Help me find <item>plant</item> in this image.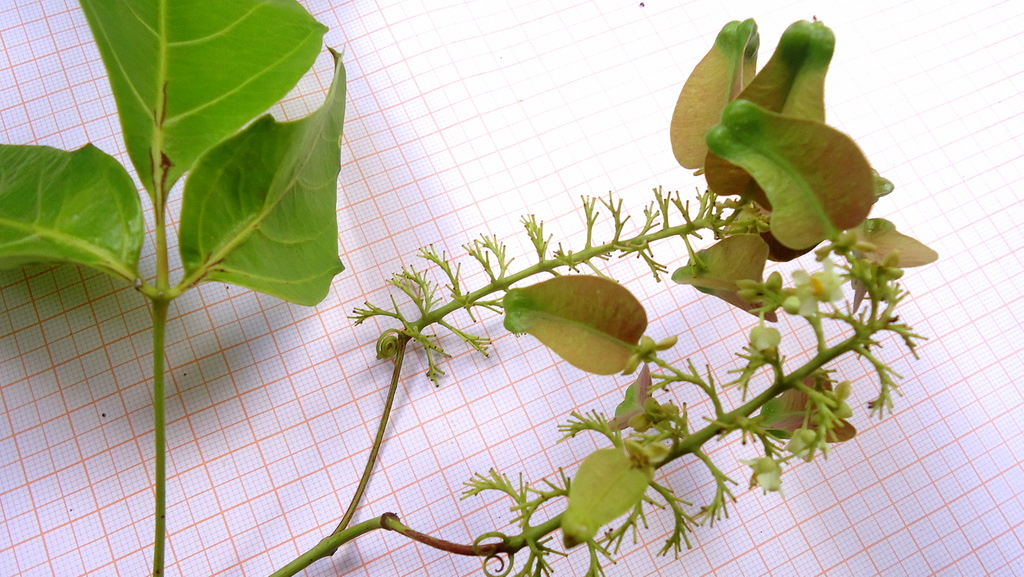
Found it: rect(0, 0, 347, 576).
